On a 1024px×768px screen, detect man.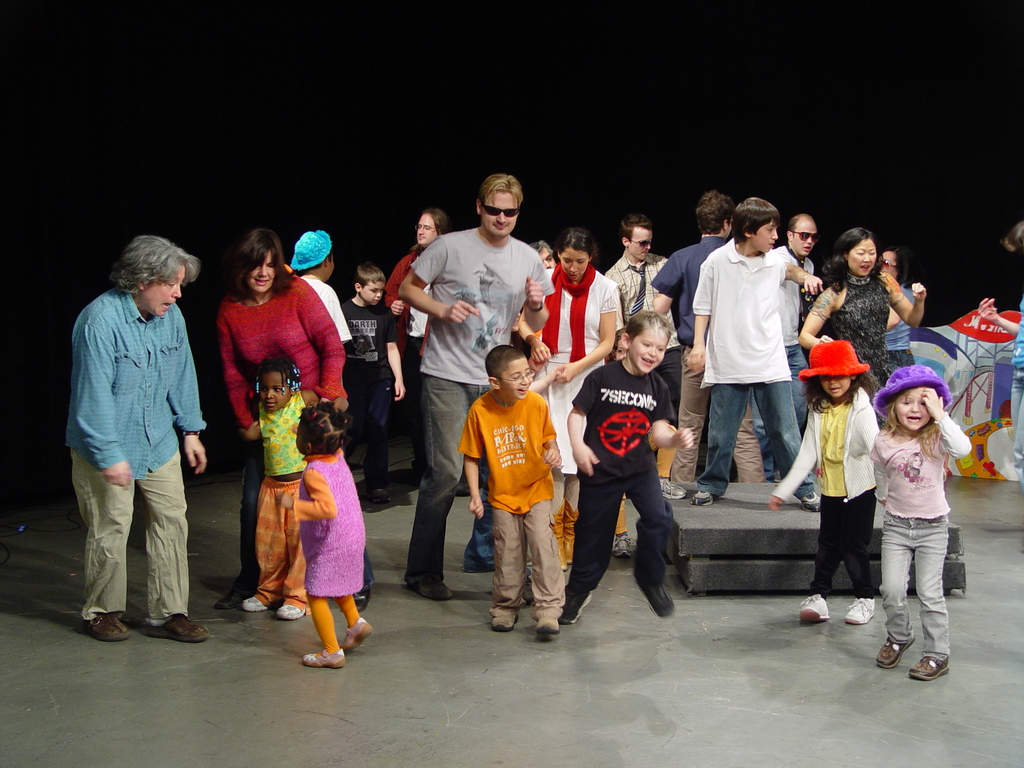
locate(605, 212, 684, 429).
